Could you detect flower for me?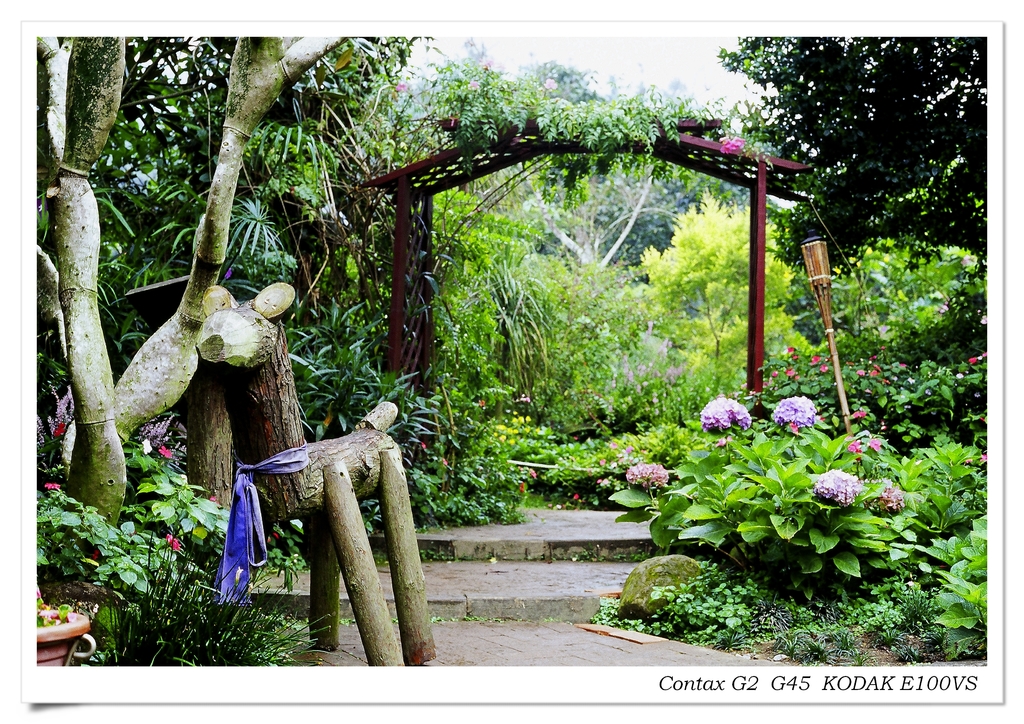
Detection result: x1=90, y1=552, x2=98, y2=561.
